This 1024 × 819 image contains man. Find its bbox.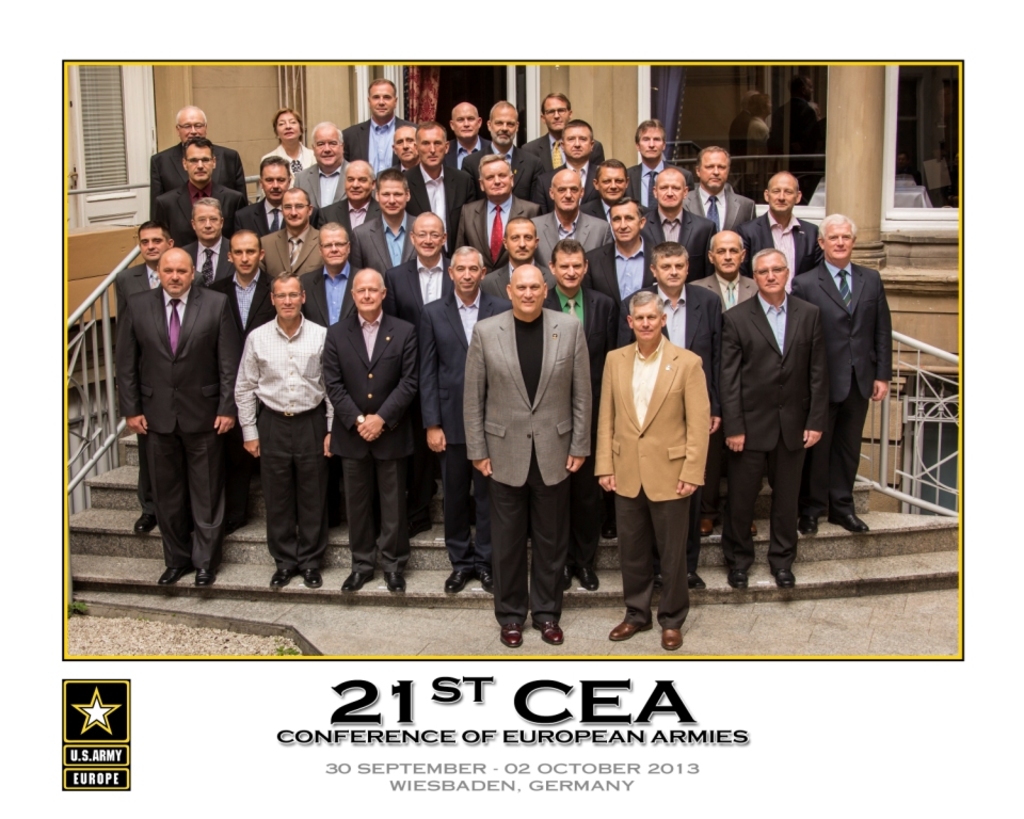
<bbox>623, 117, 694, 203</bbox>.
